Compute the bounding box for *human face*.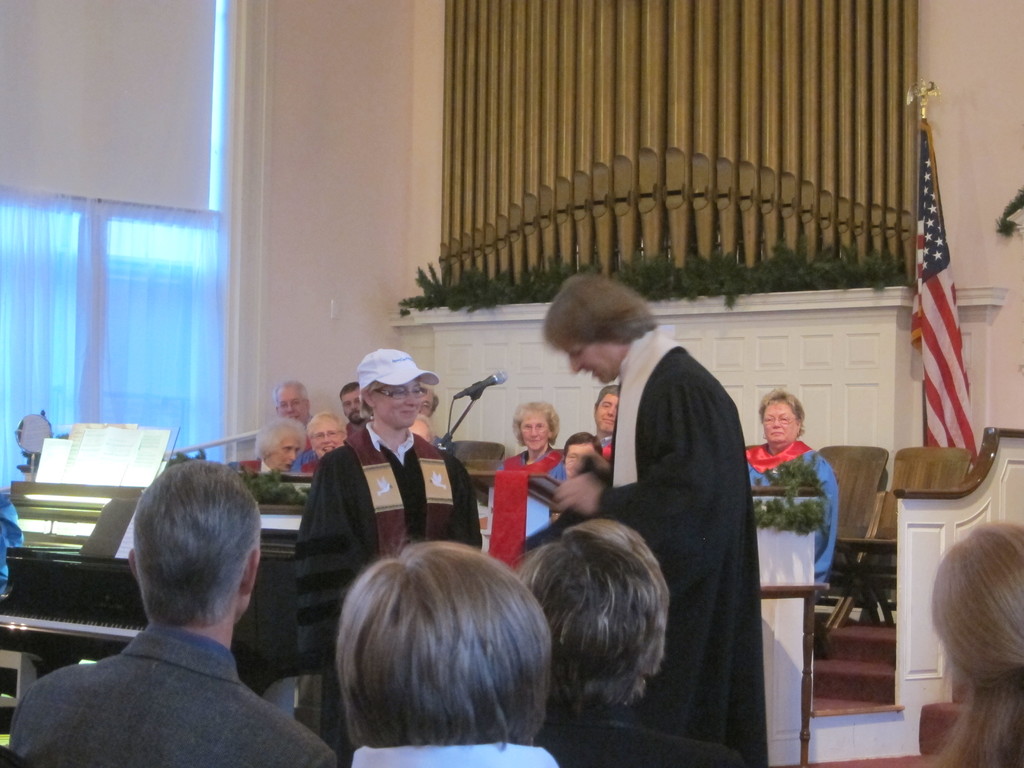
crop(762, 394, 802, 443).
